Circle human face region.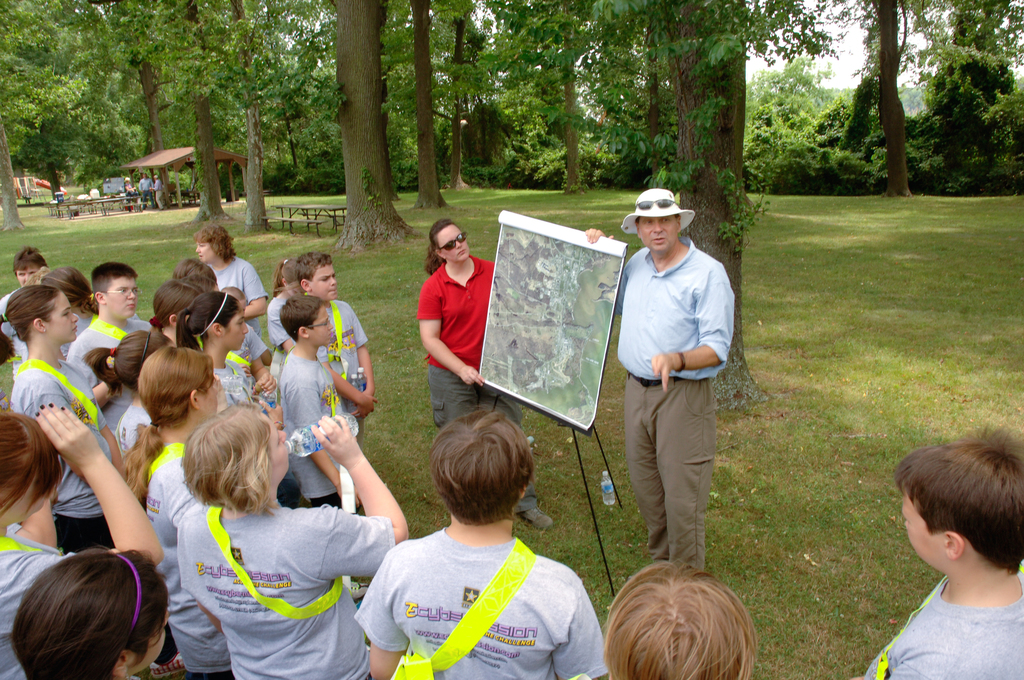
Region: region(903, 490, 947, 574).
